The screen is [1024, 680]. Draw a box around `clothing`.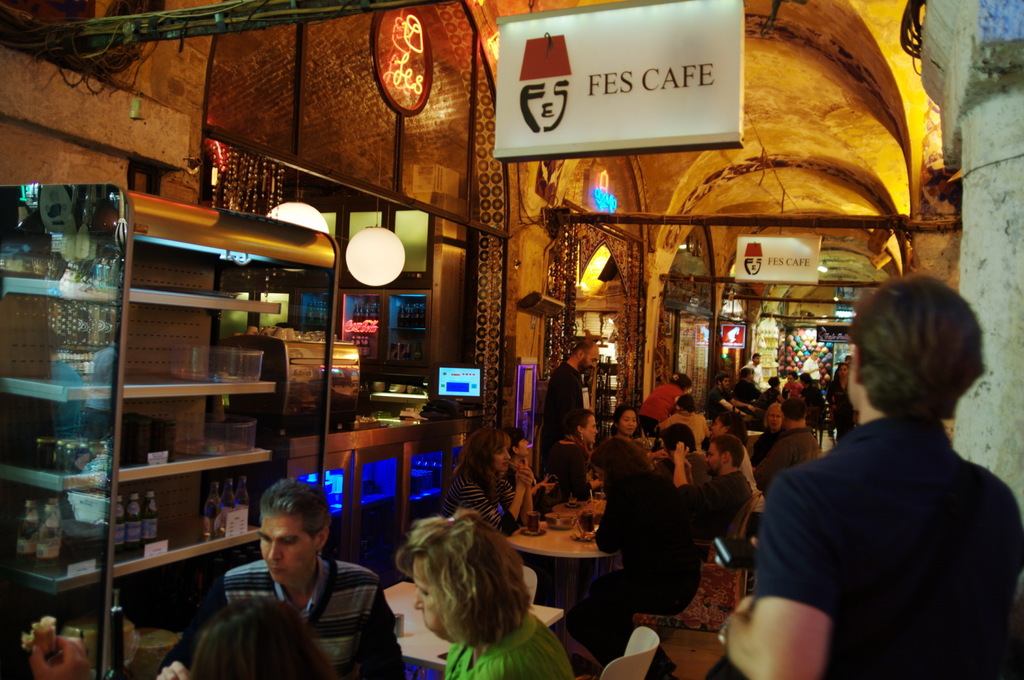
[164, 558, 409, 679].
